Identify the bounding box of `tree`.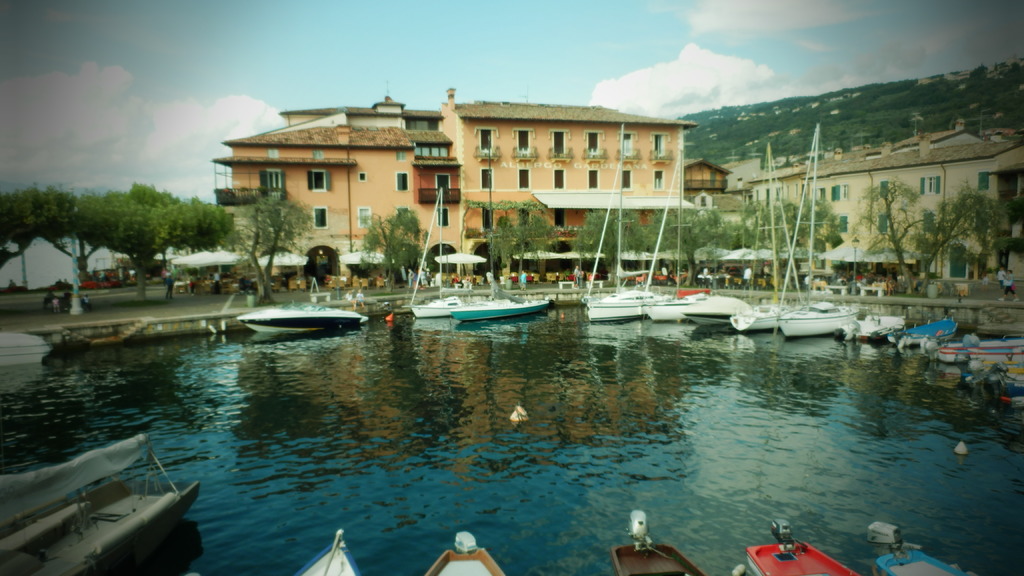
<region>35, 187, 120, 288</region>.
